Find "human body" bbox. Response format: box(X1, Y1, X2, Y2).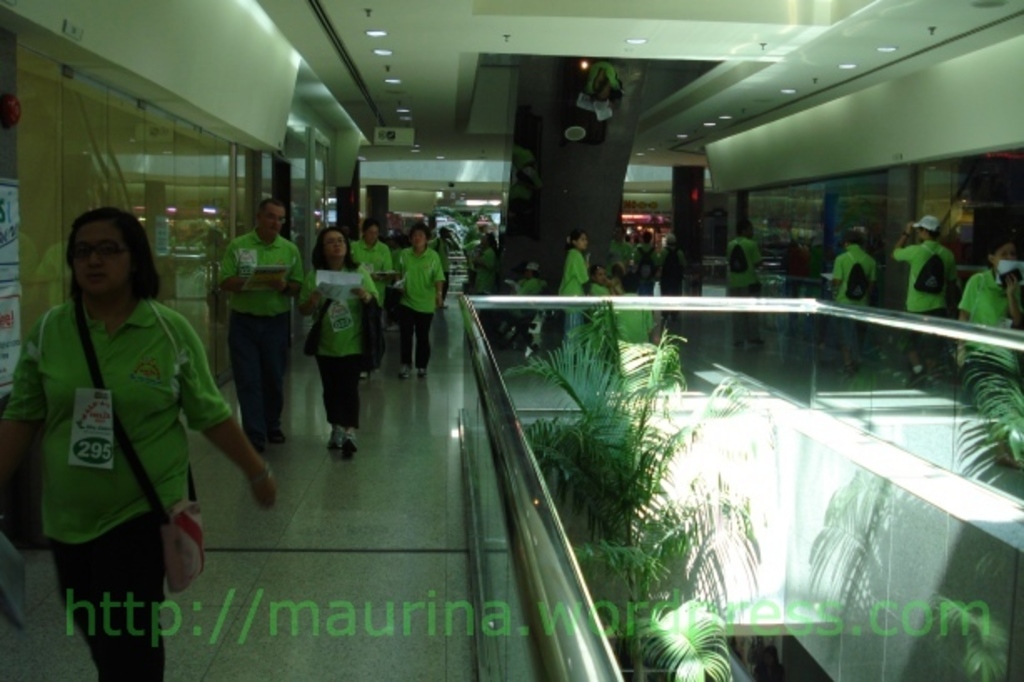
box(954, 267, 1012, 347).
